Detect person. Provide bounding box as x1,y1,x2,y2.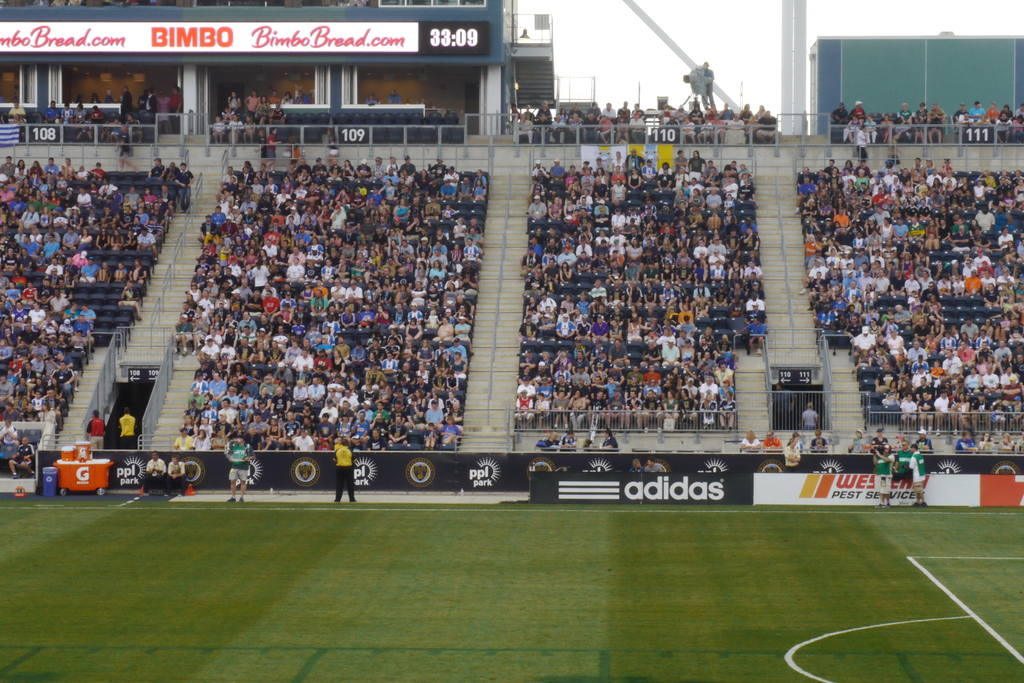
329,437,355,502.
